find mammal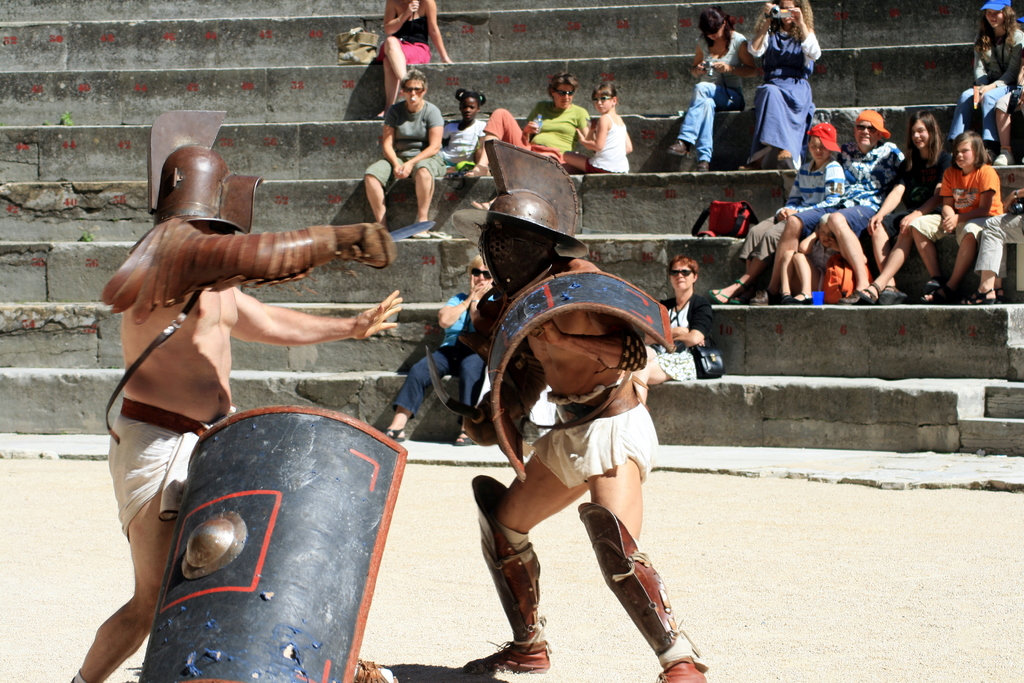
box=[462, 73, 591, 206]
